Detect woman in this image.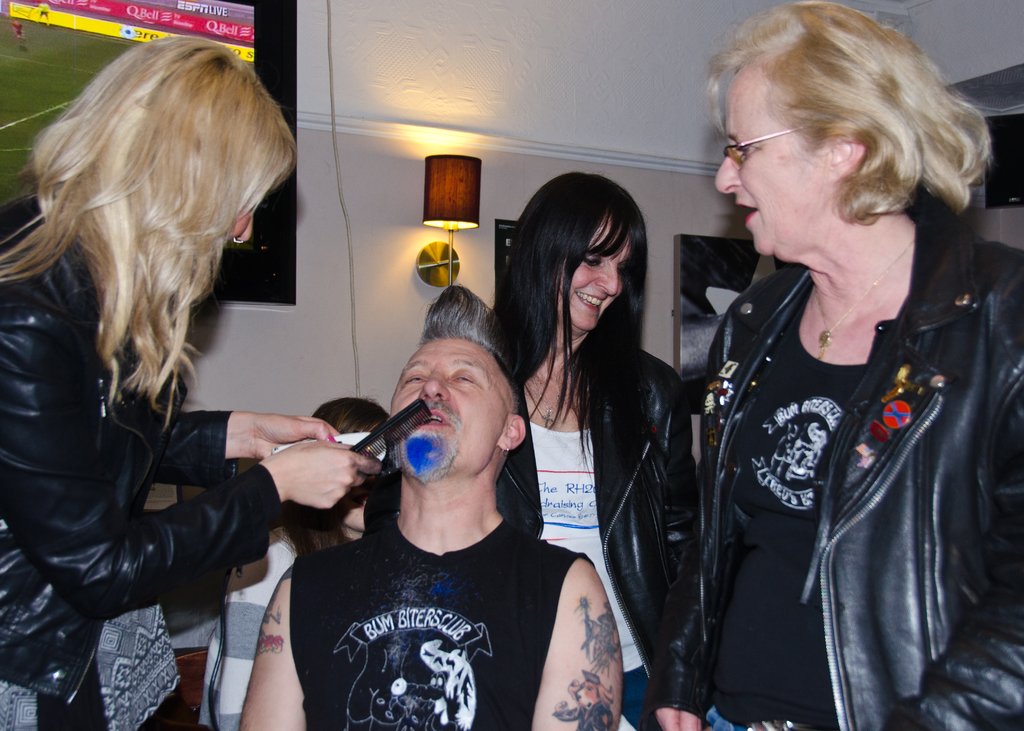
Detection: [0,38,382,730].
